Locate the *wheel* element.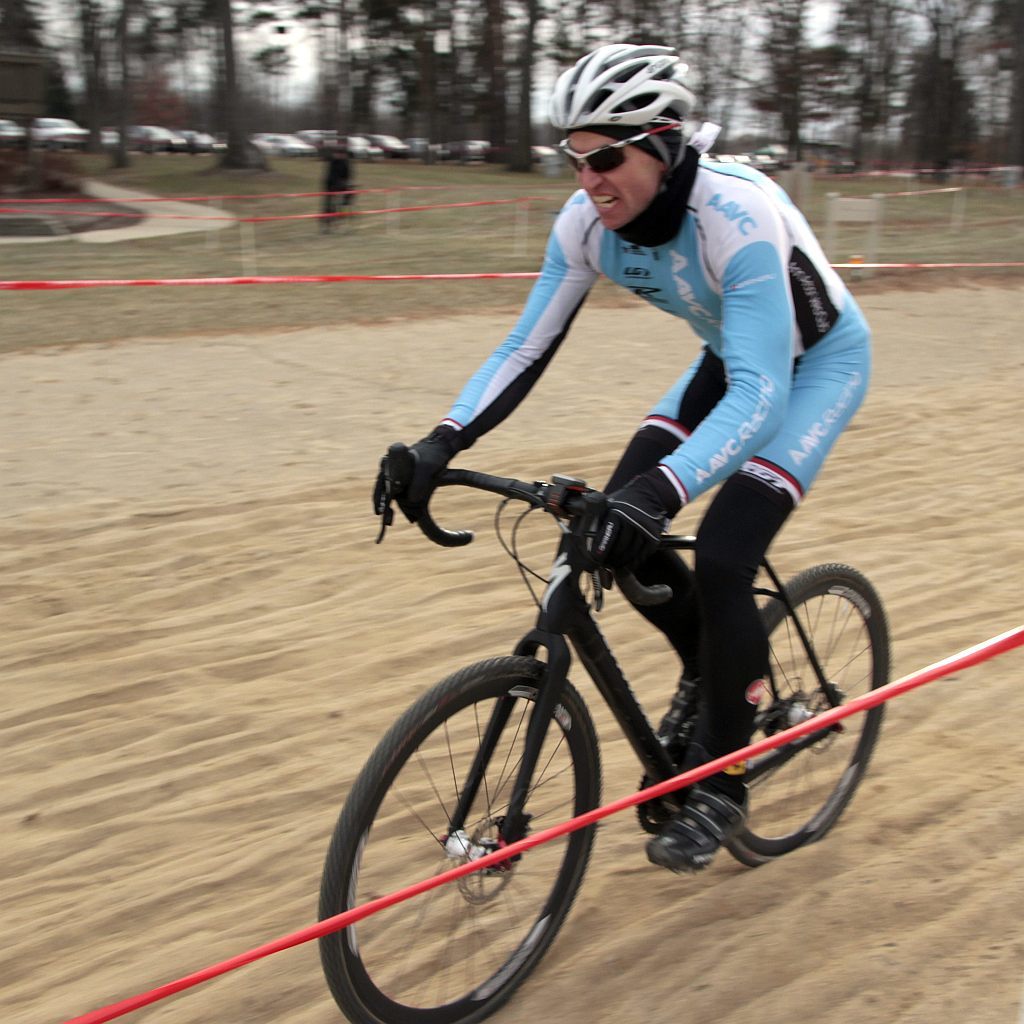
Element bbox: (342, 666, 632, 998).
